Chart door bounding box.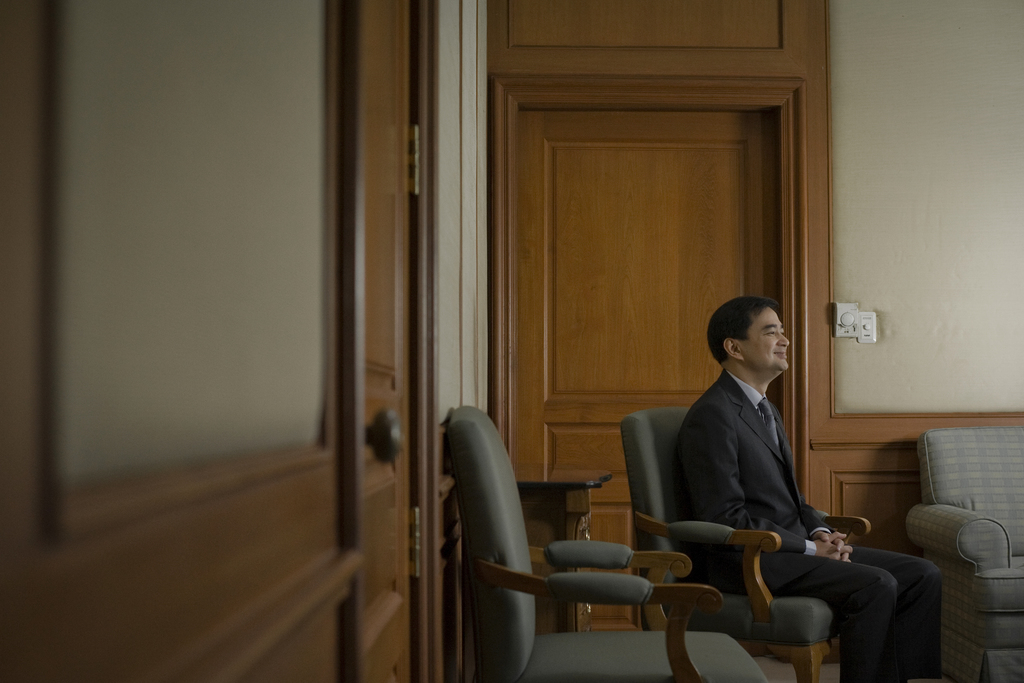
Charted: <box>506,115,771,638</box>.
